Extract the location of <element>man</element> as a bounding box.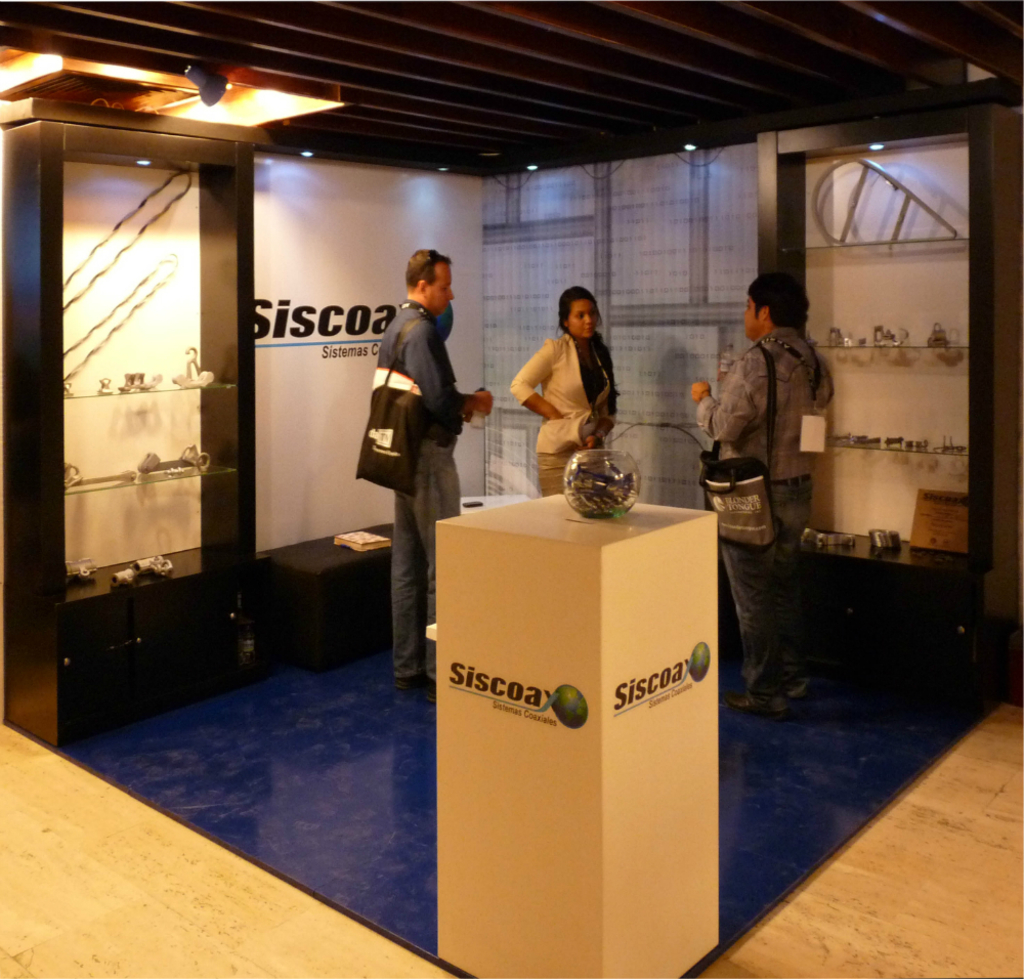
705/280/853/548.
